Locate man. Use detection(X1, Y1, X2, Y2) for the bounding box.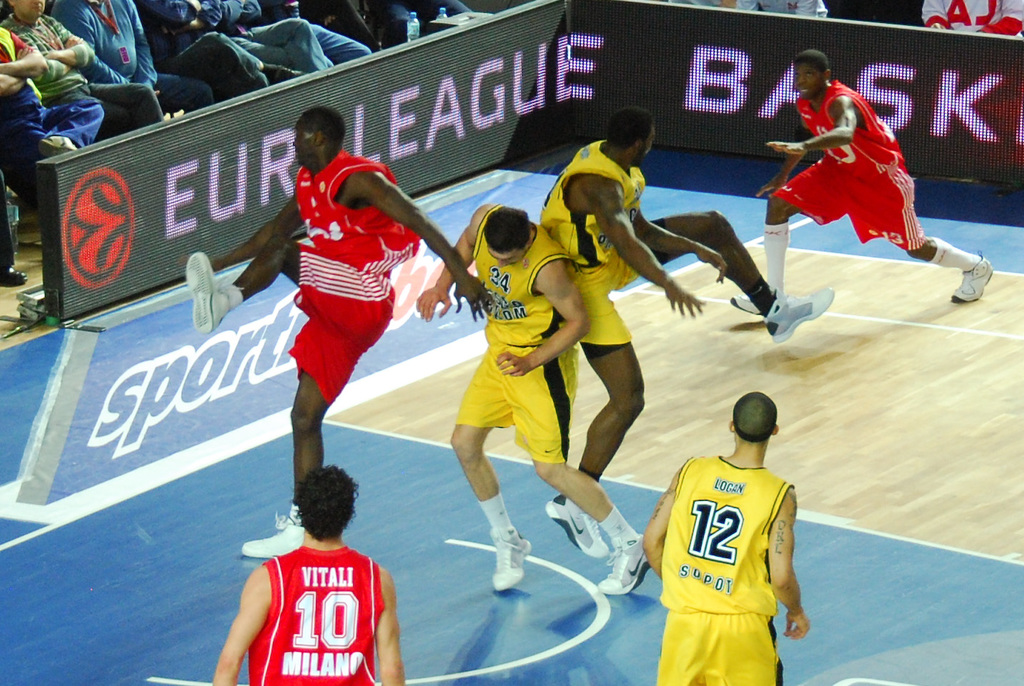
detection(219, 458, 408, 685).
